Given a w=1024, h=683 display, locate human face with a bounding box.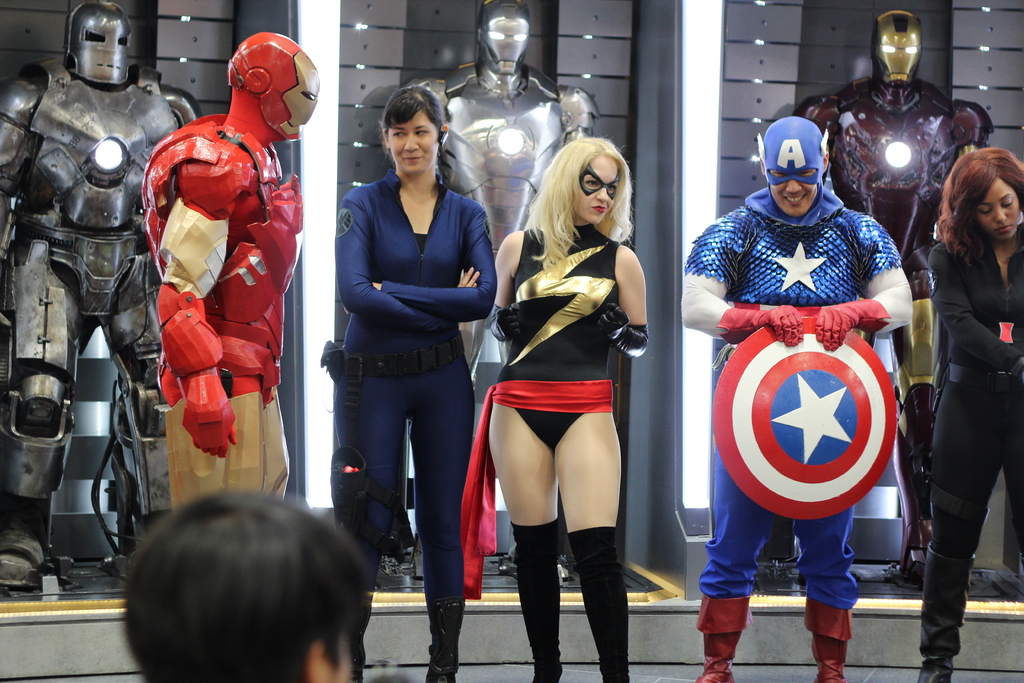
Located: <region>70, 20, 129, 85</region>.
